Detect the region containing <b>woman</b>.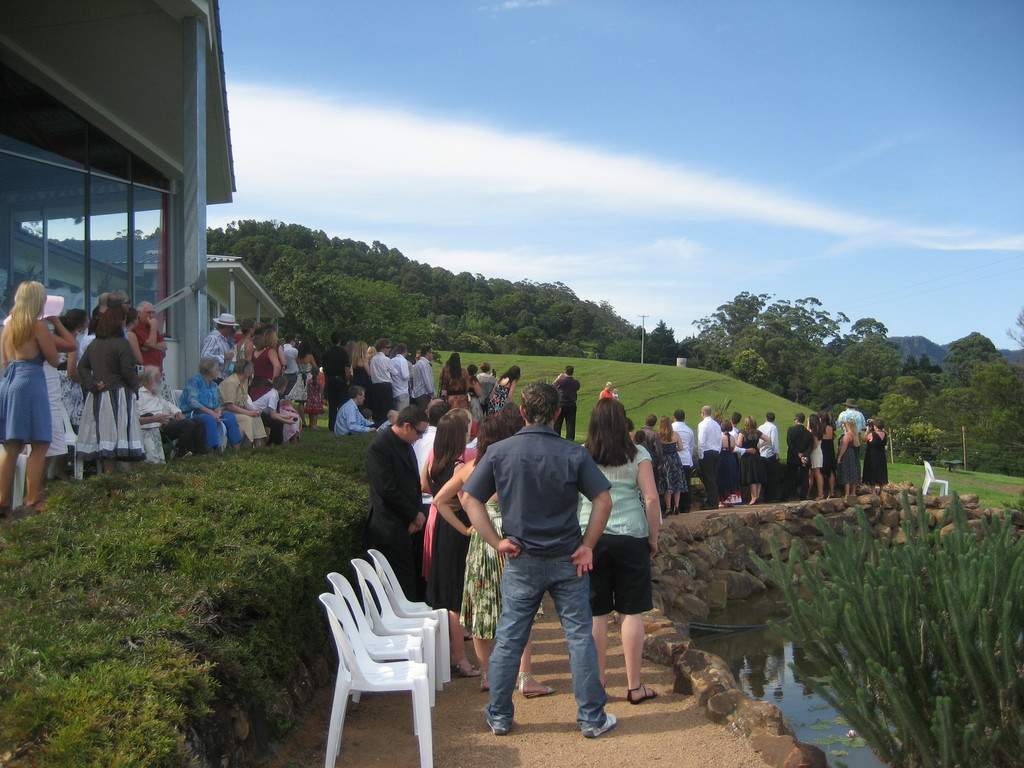
box(735, 408, 774, 504).
